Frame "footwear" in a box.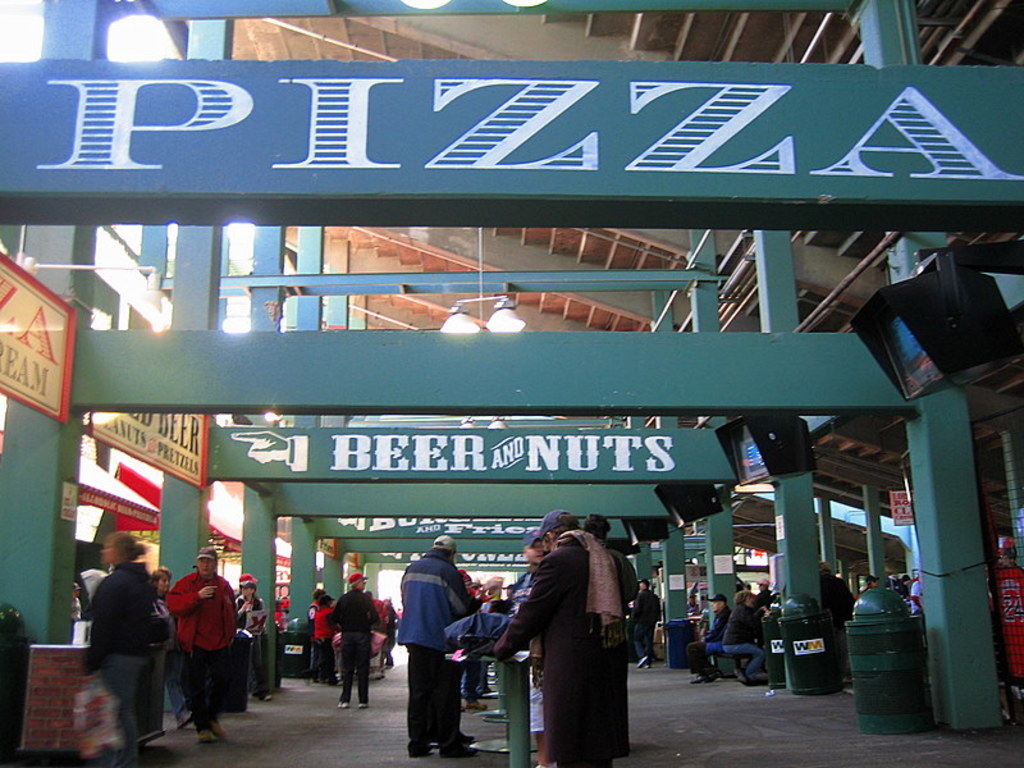
(339,701,348,708).
